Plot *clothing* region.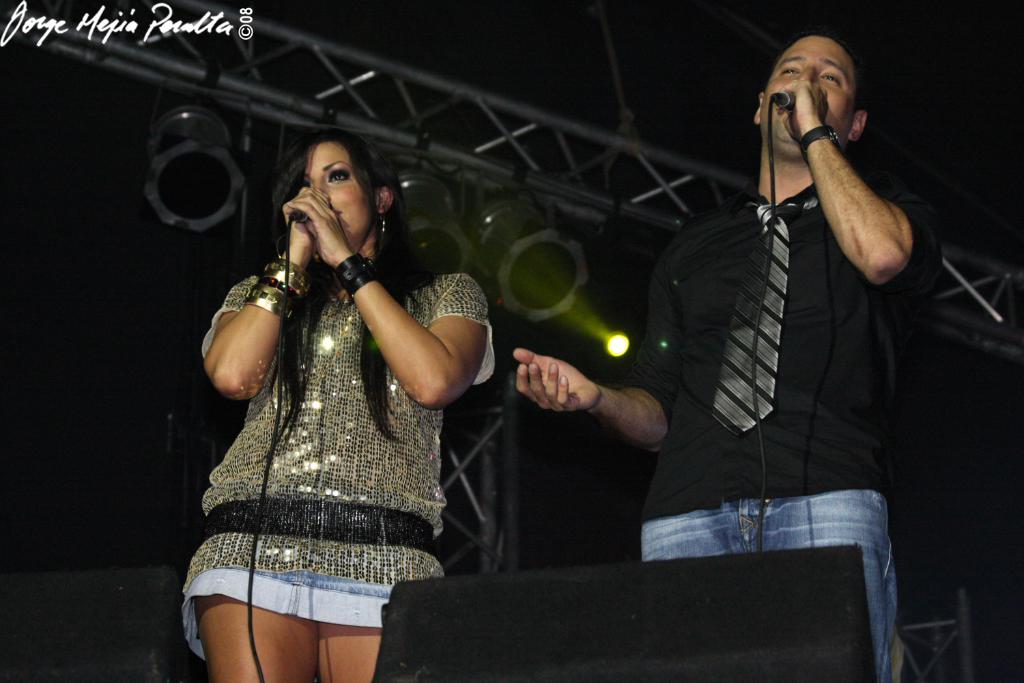
Plotted at Rect(185, 202, 446, 630).
